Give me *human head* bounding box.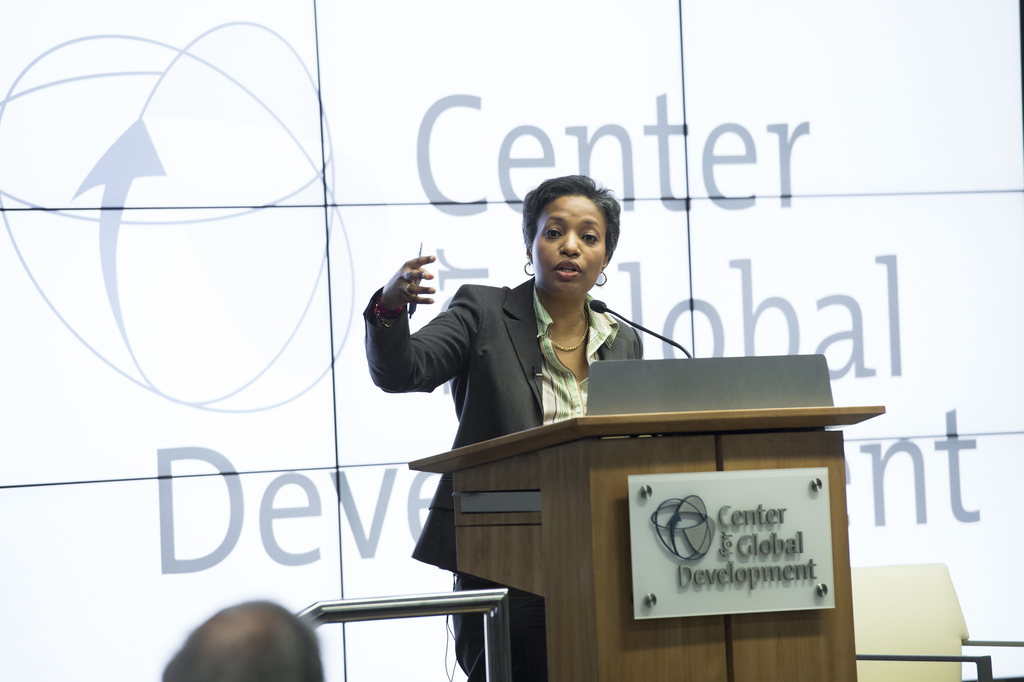
locate(159, 595, 325, 681).
